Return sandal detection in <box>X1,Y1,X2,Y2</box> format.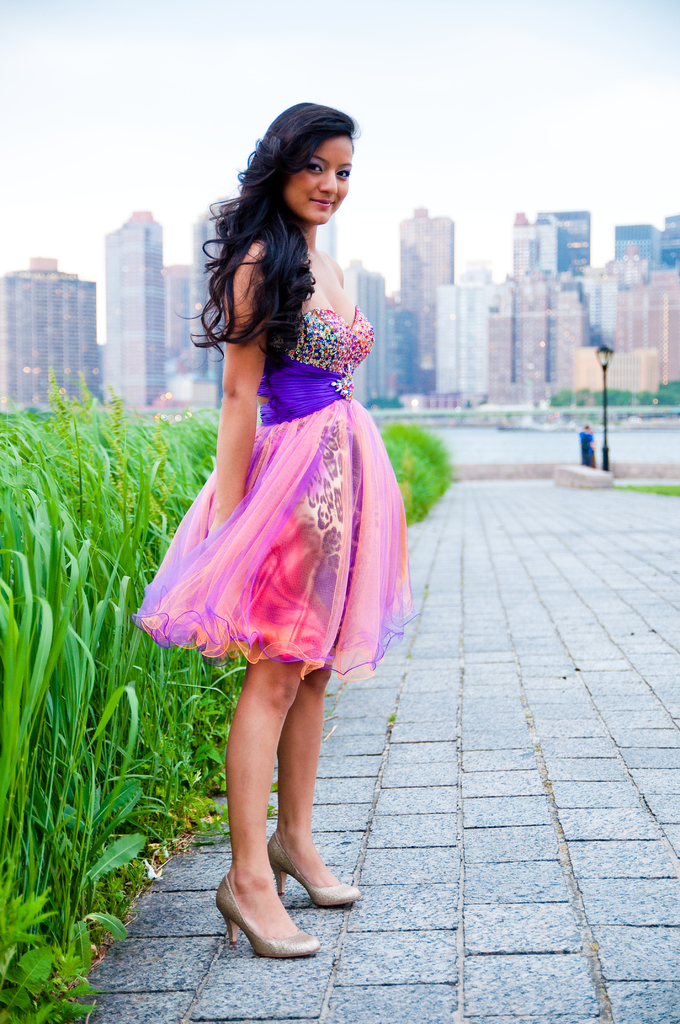
<box>216,868,312,953</box>.
